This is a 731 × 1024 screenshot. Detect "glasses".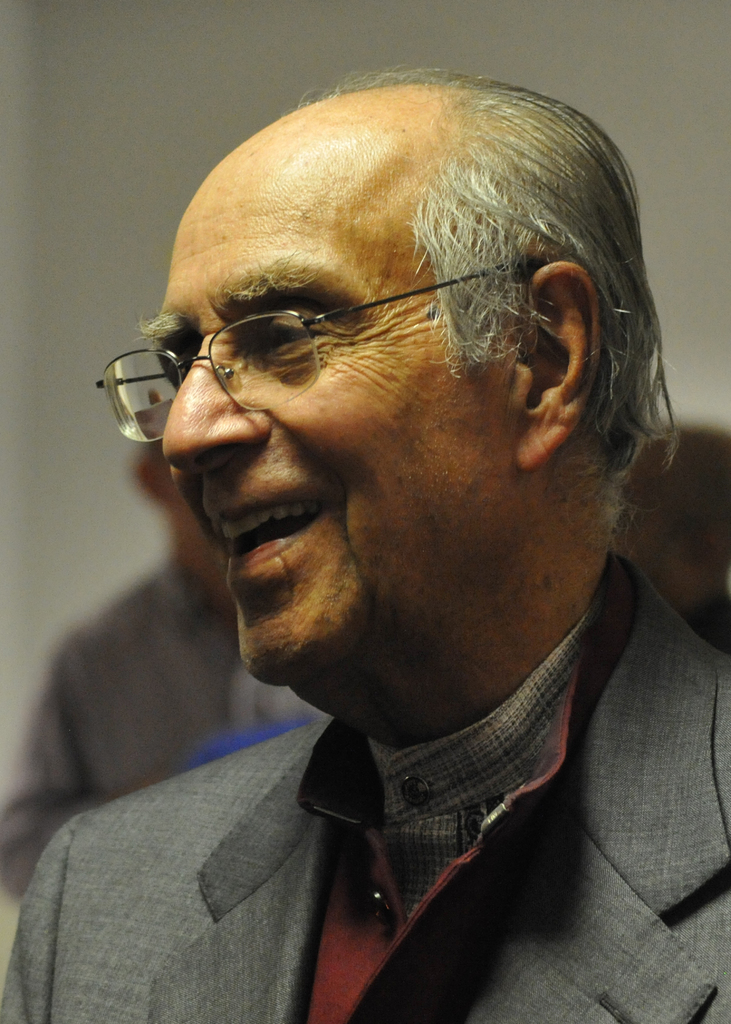
l=87, t=255, r=561, b=452.
